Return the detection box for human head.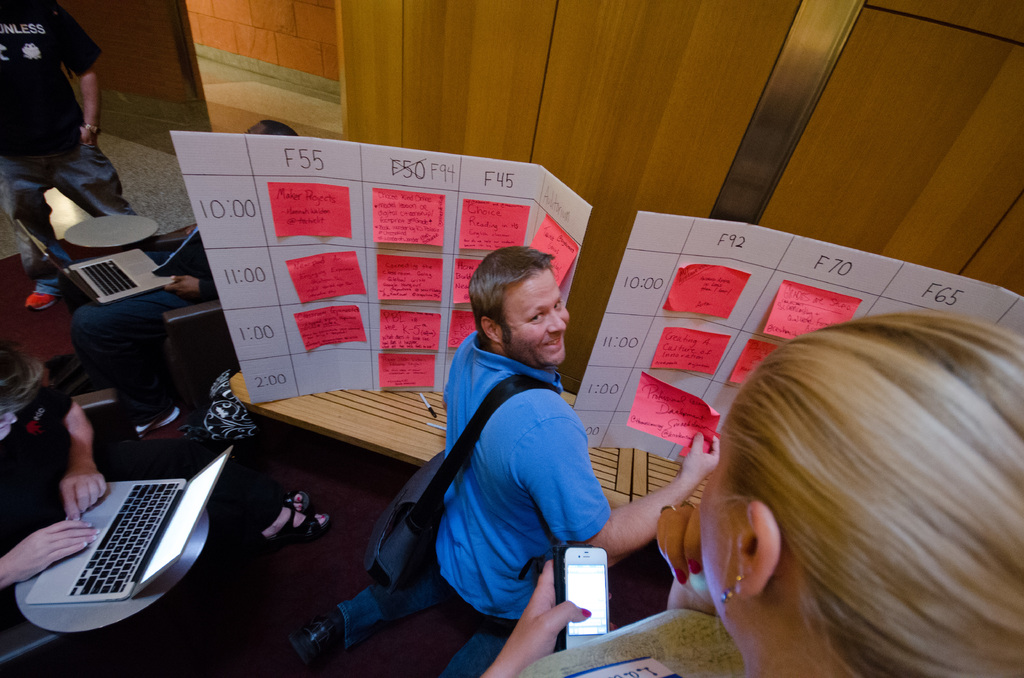
rect(460, 247, 571, 369).
